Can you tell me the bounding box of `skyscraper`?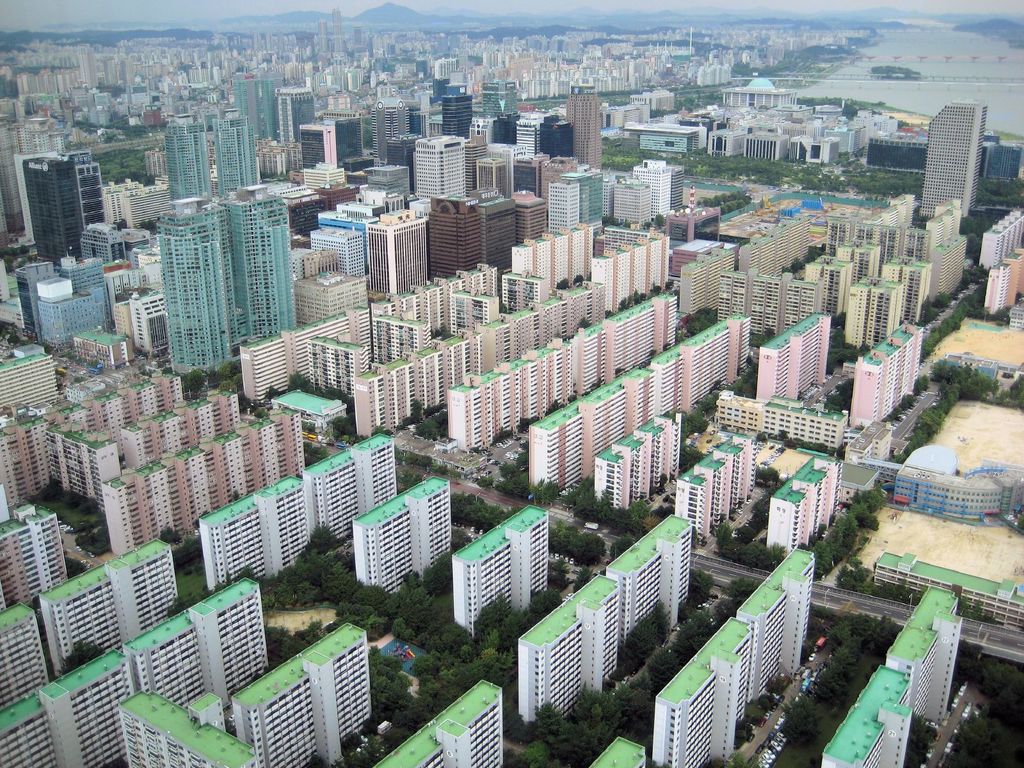
crop(359, 493, 428, 601).
